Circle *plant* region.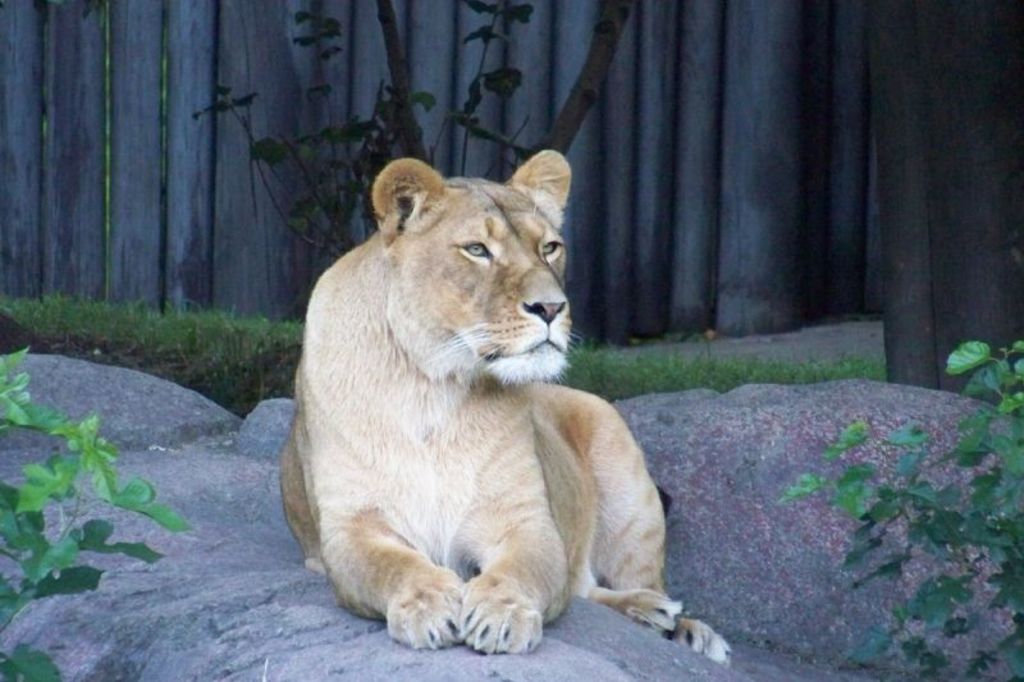
Region: [left=197, top=0, right=637, bottom=302].
